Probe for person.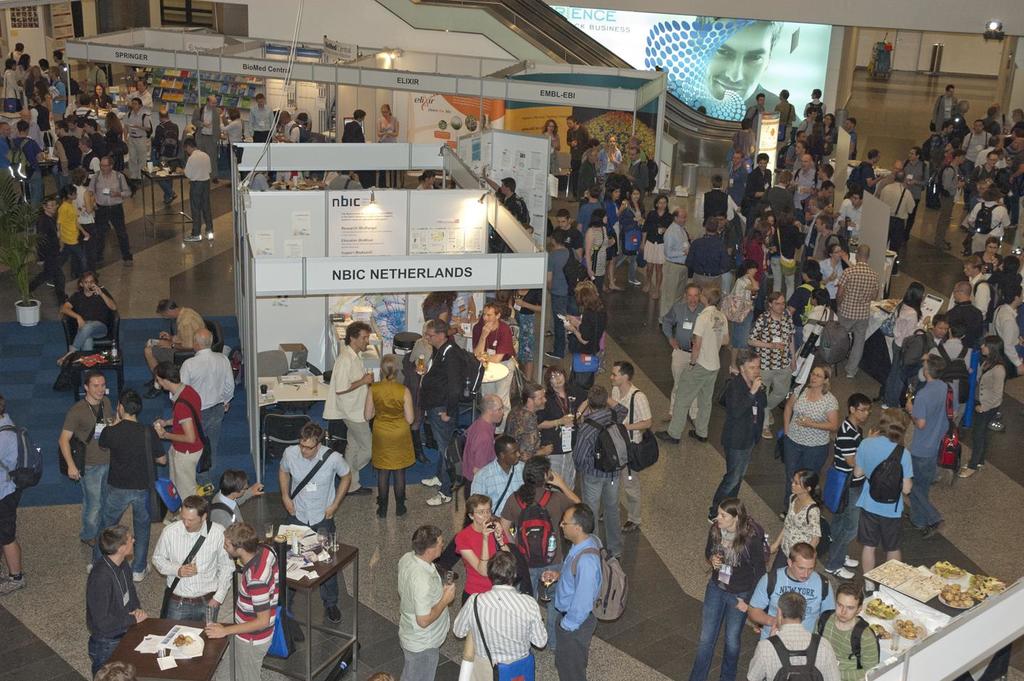
Probe result: (x1=544, y1=234, x2=586, y2=359).
